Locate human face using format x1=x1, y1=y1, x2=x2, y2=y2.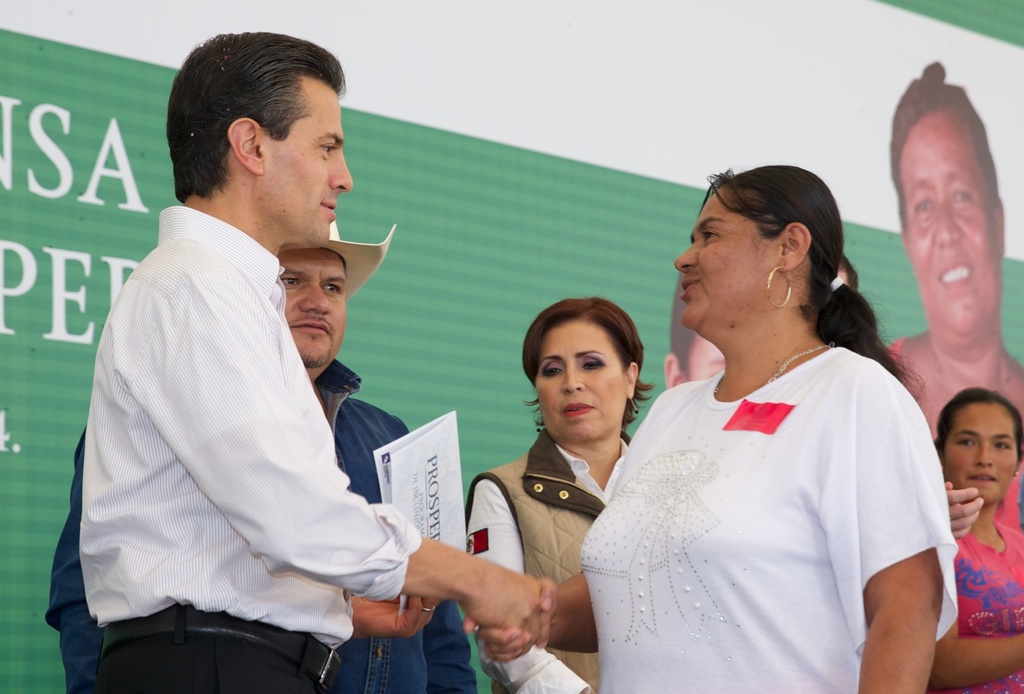
x1=945, y1=404, x2=1023, y2=507.
